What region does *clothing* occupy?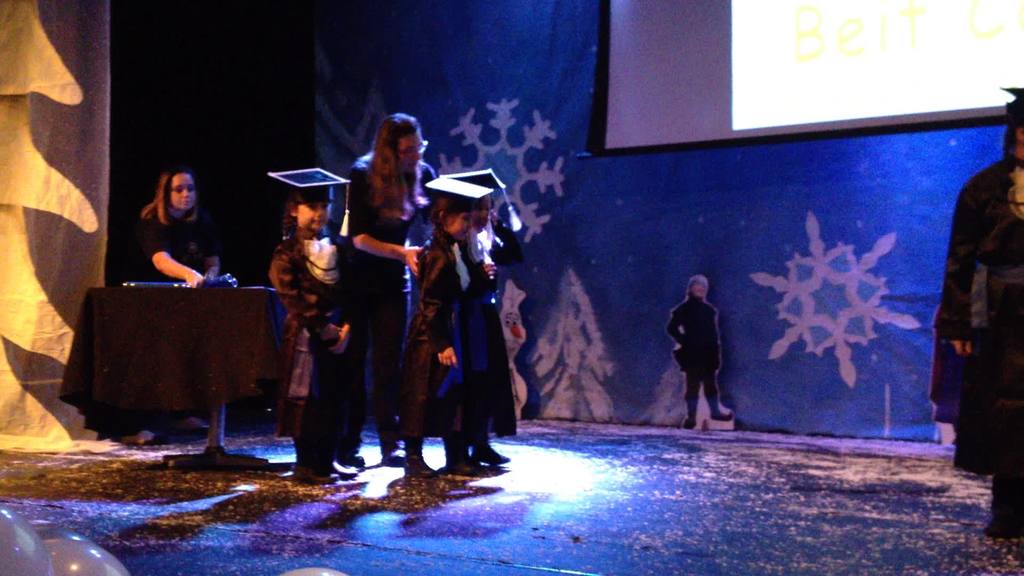
bbox=[390, 232, 482, 451].
